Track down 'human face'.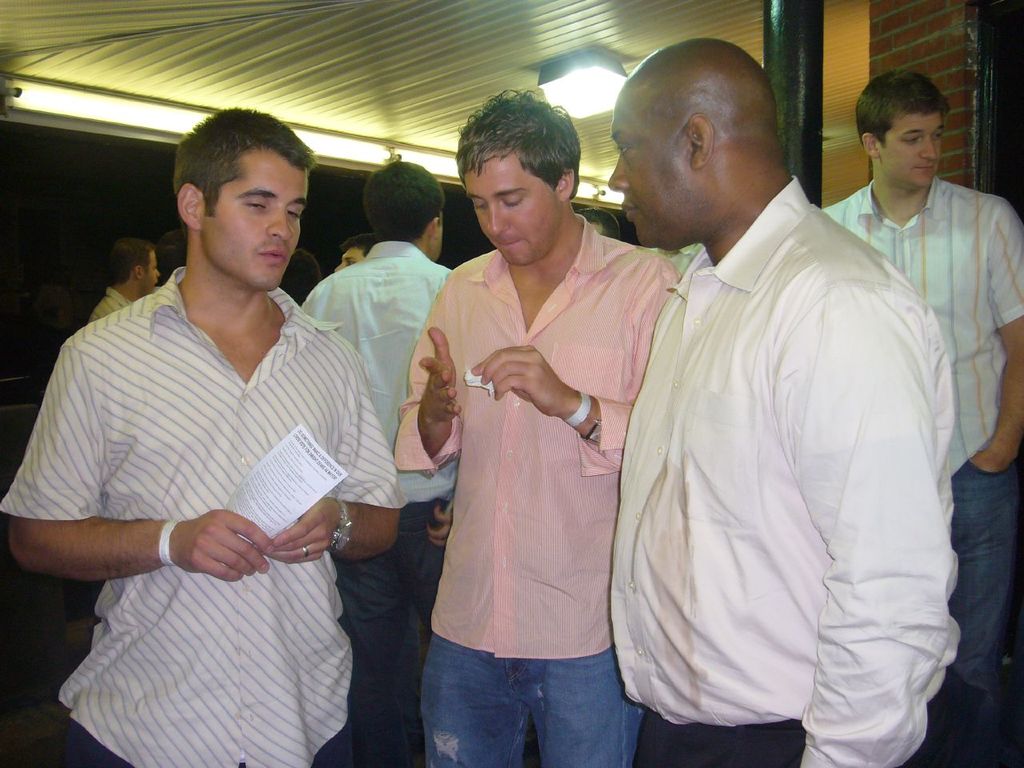
Tracked to [x1=880, y1=114, x2=946, y2=186].
